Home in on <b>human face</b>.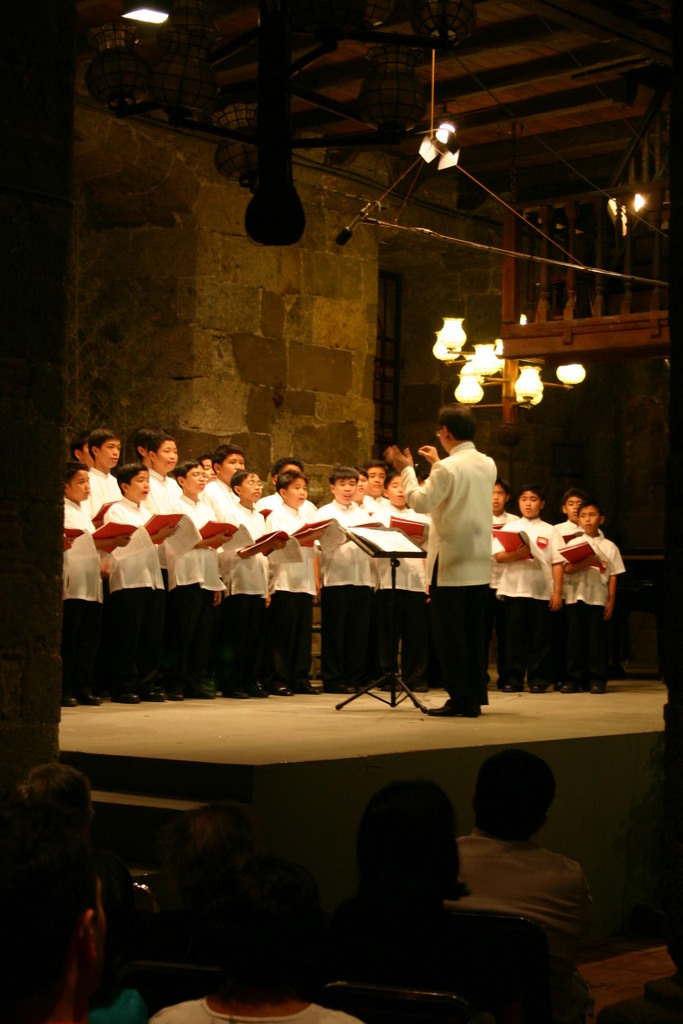
Homed in at [left=329, top=482, right=352, bottom=505].
